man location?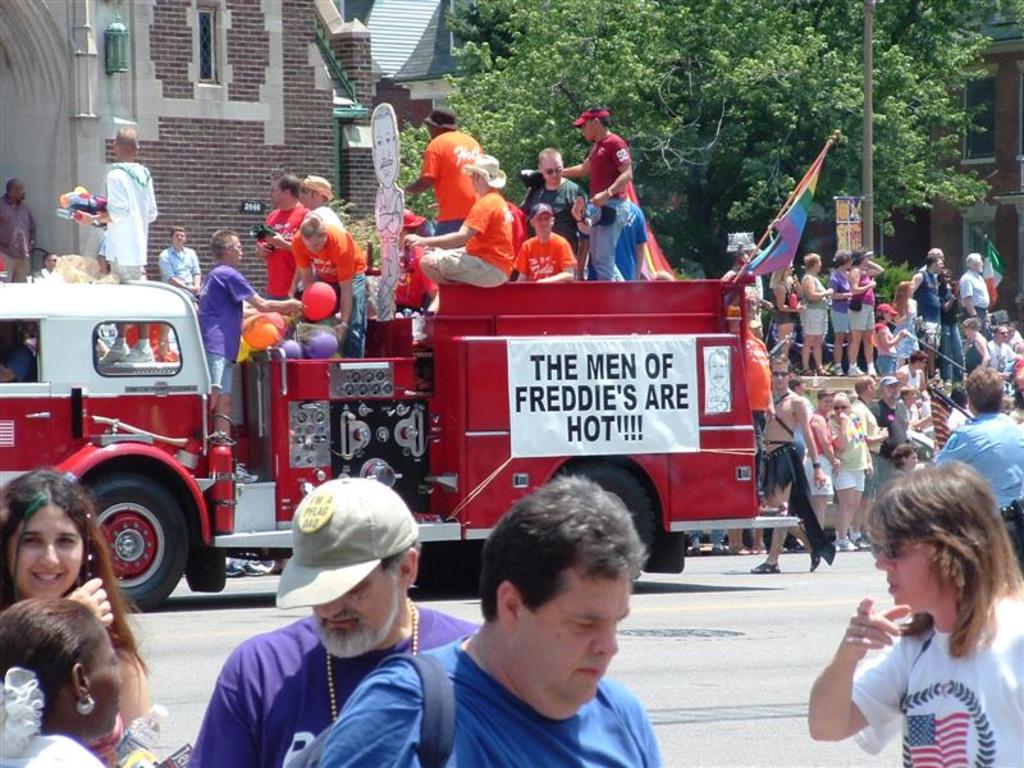
BBox(250, 170, 307, 298)
